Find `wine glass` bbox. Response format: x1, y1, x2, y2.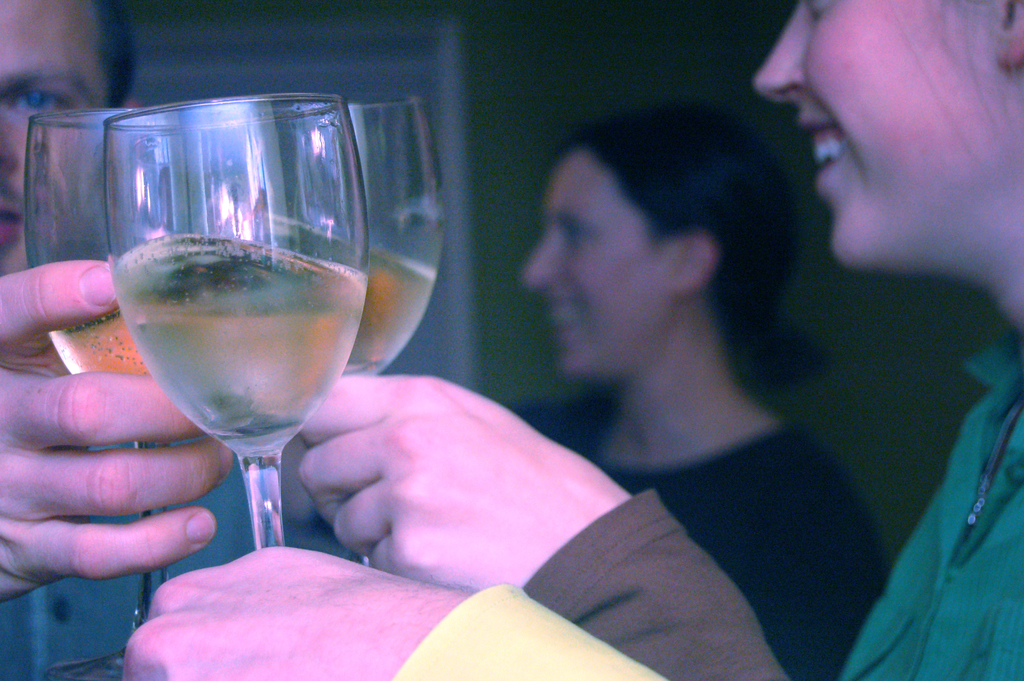
18, 110, 287, 680.
